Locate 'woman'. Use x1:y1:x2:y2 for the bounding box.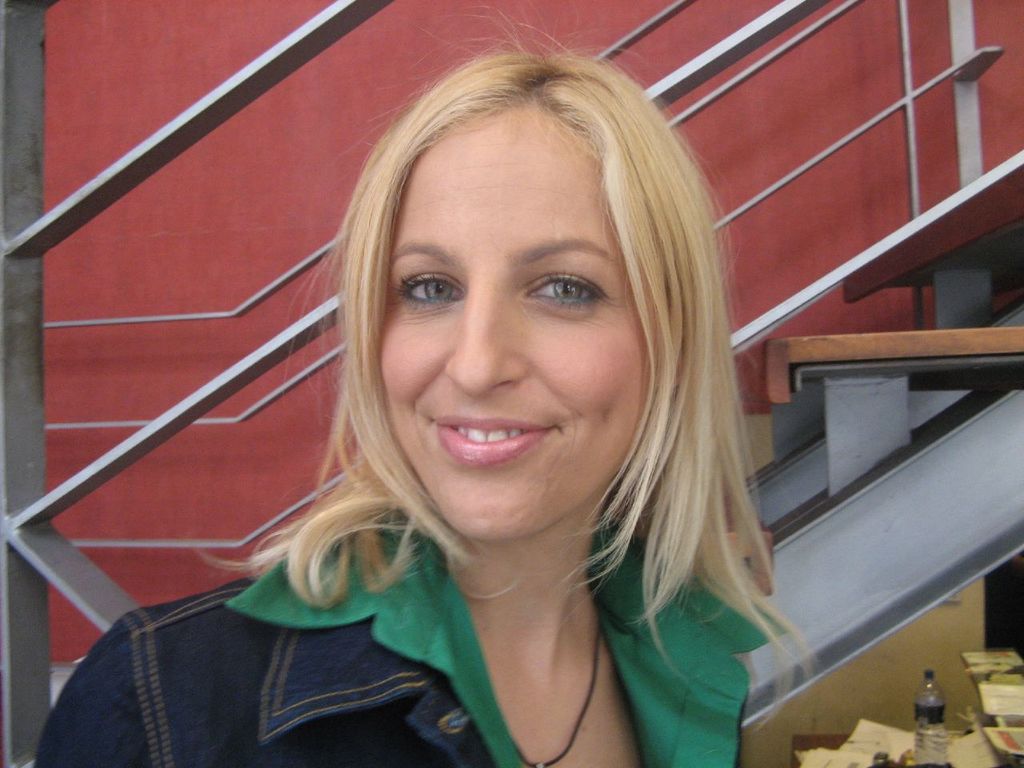
29:54:818:767.
